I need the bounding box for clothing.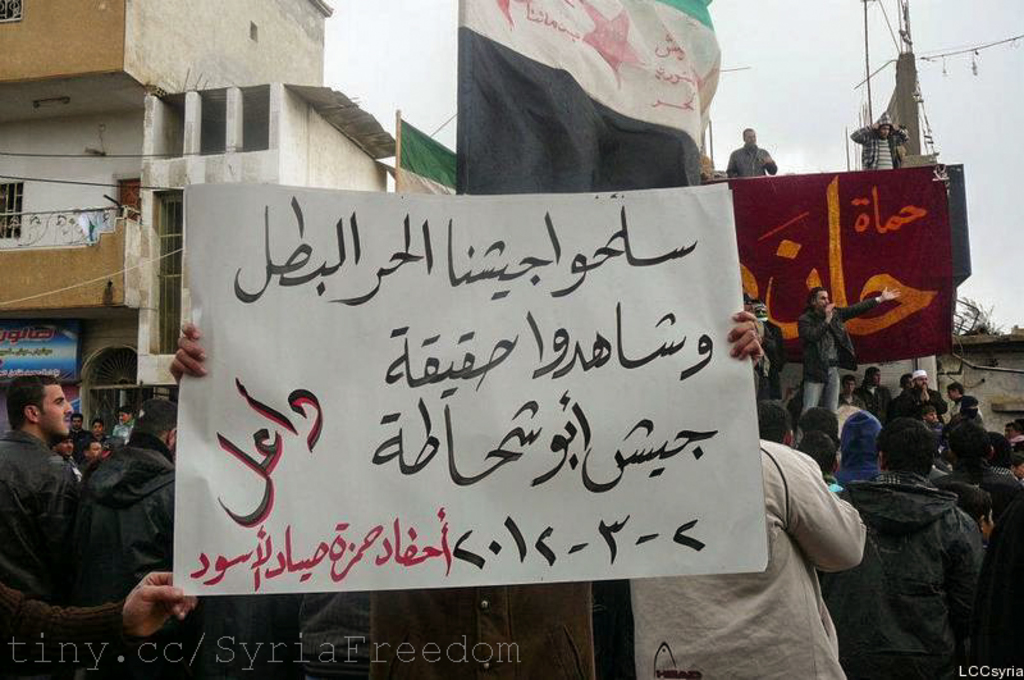
Here it is: pyautogui.locateOnScreen(70, 428, 93, 455).
